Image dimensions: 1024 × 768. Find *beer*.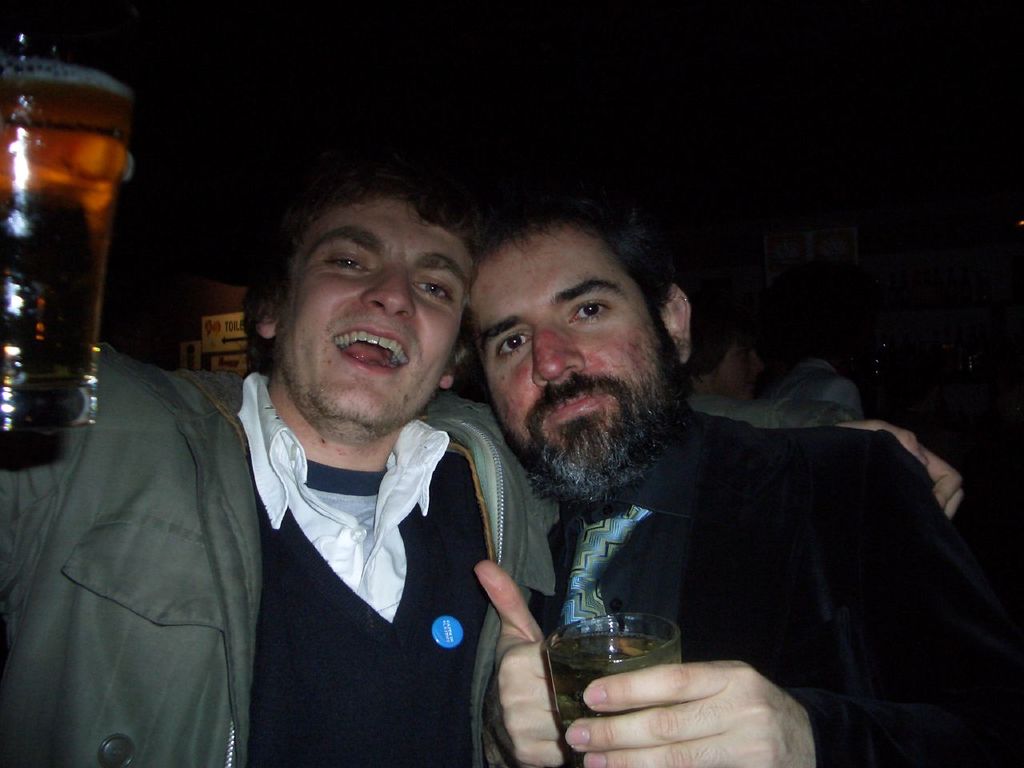
bbox=[0, 48, 102, 488].
